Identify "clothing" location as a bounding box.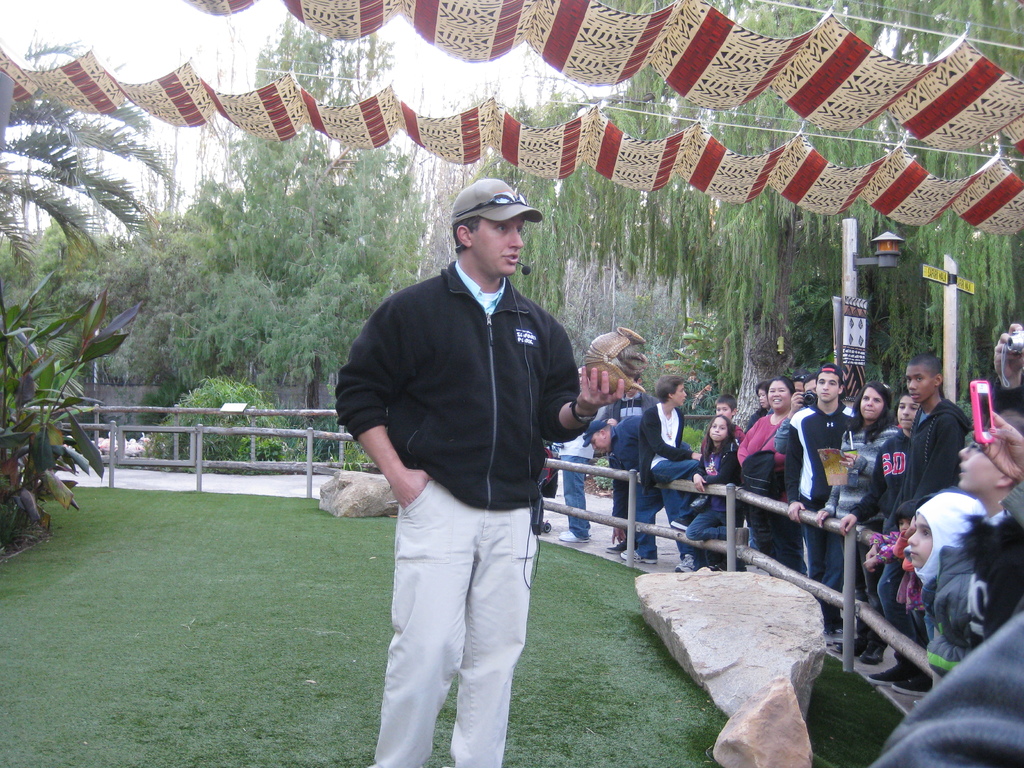
region(561, 428, 595, 540).
